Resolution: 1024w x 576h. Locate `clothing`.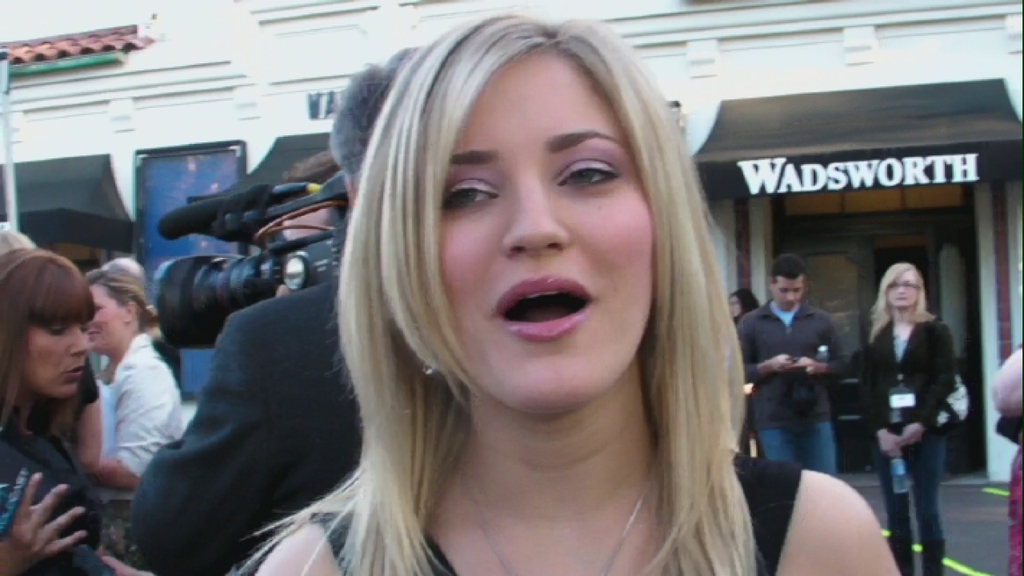
79/349/190/487.
